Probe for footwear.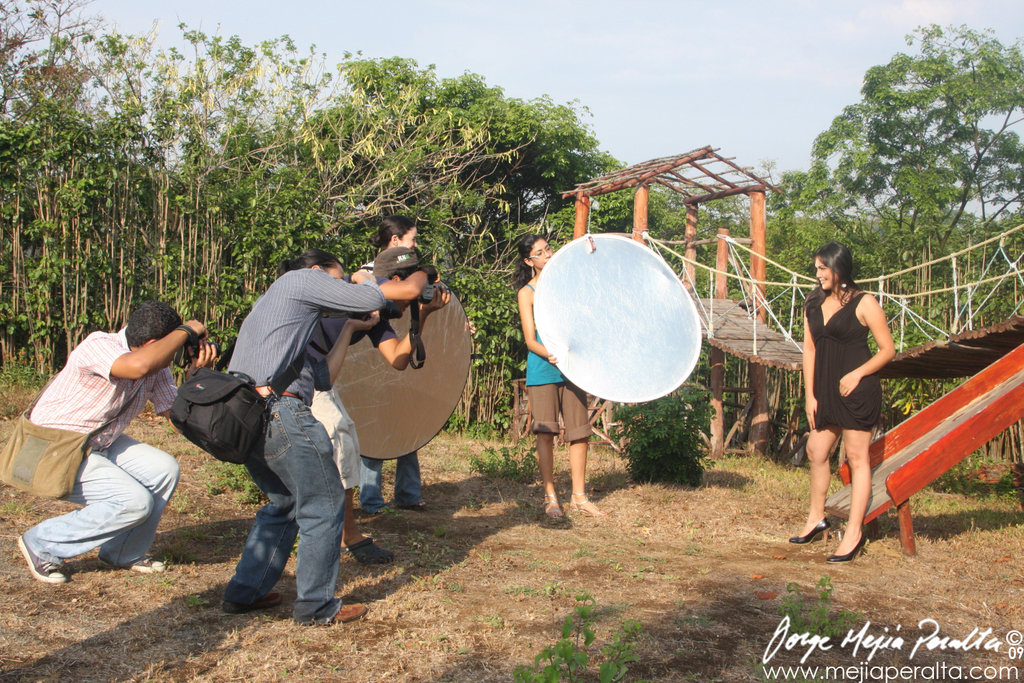
Probe result: [left=95, top=556, right=167, bottom=576].
